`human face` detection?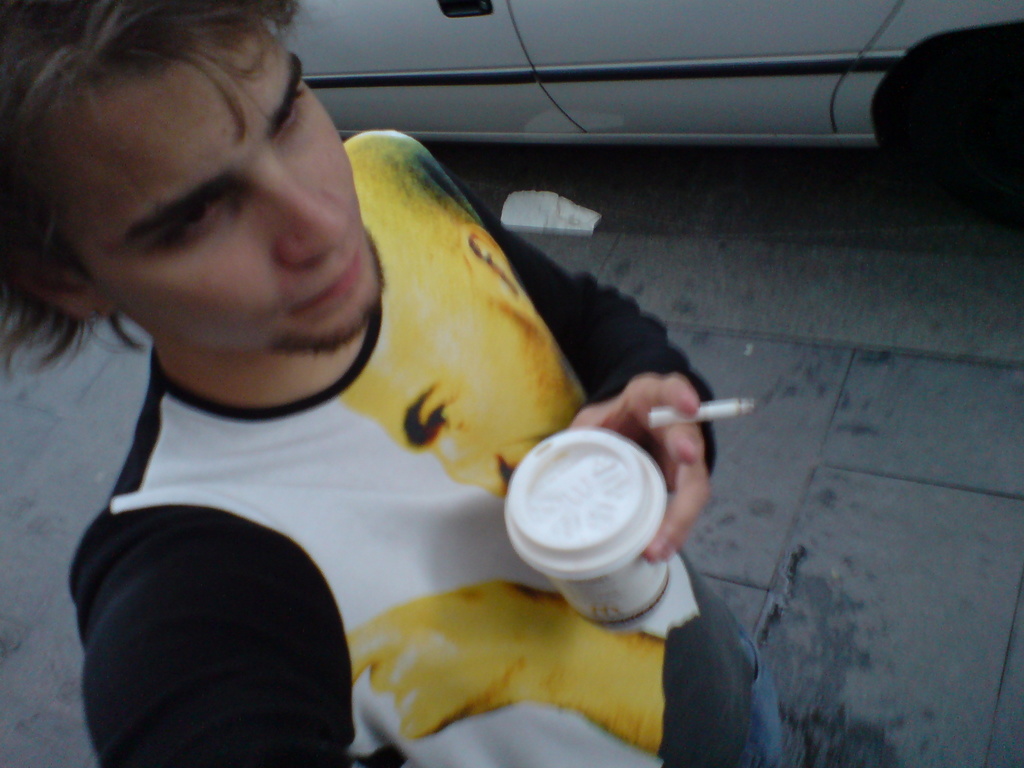
67/15/387/352
